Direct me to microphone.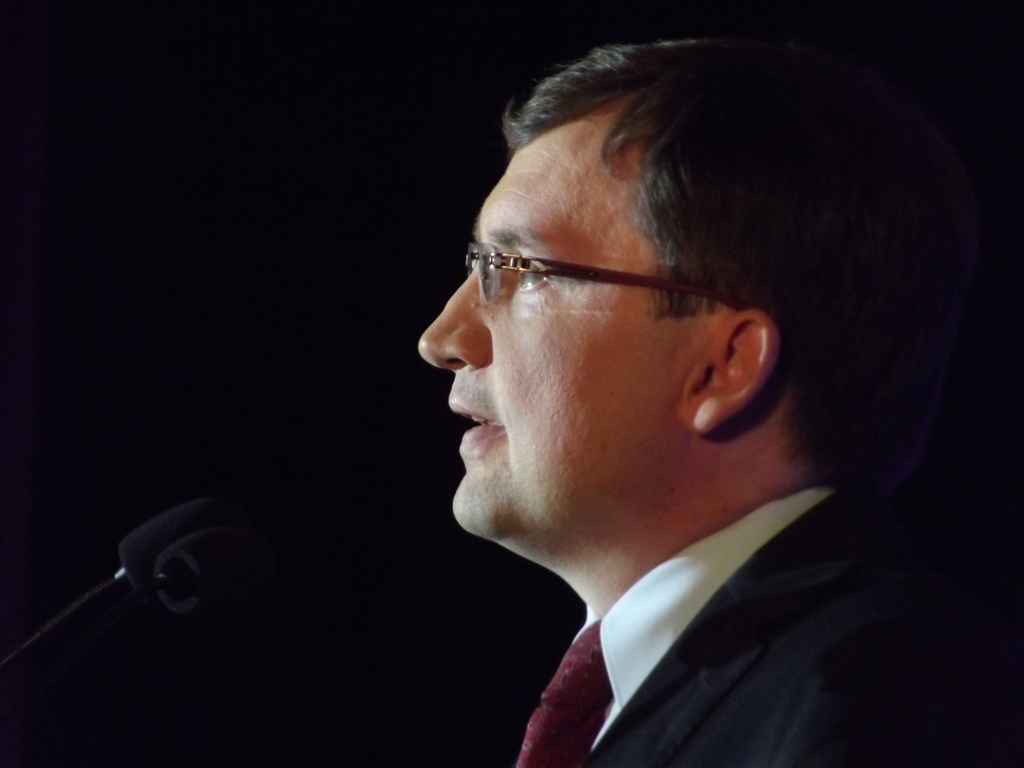
Direction: crop(5, 499, 260, 676).
